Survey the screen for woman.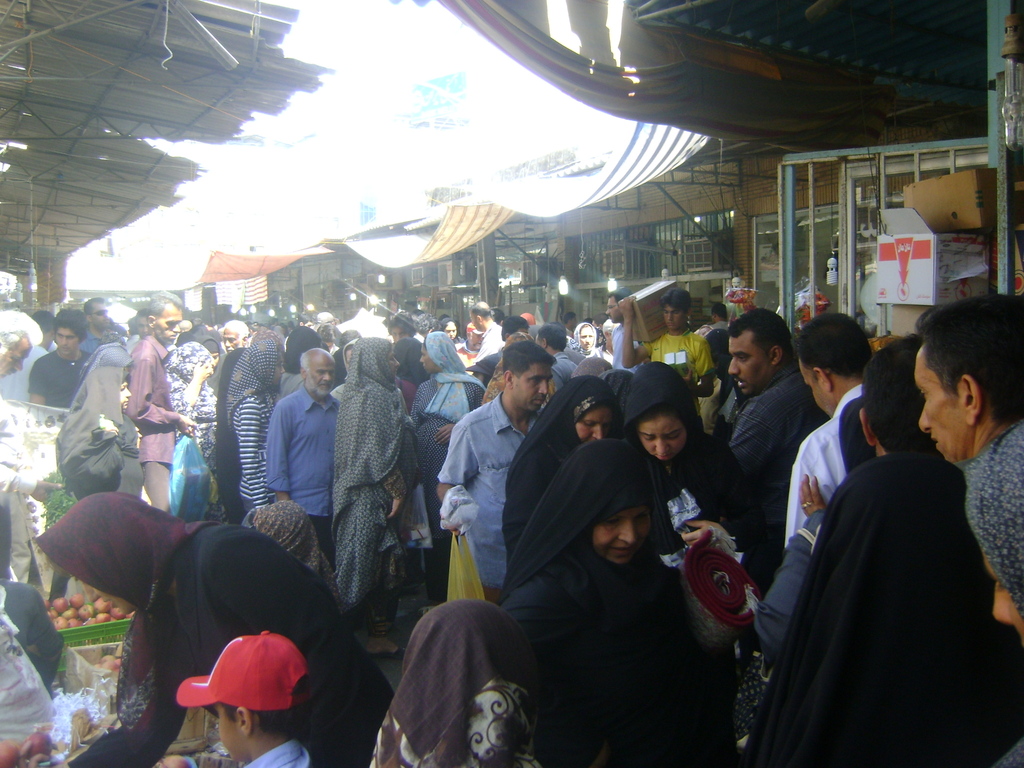
Survey found: 404/330/486/577.
